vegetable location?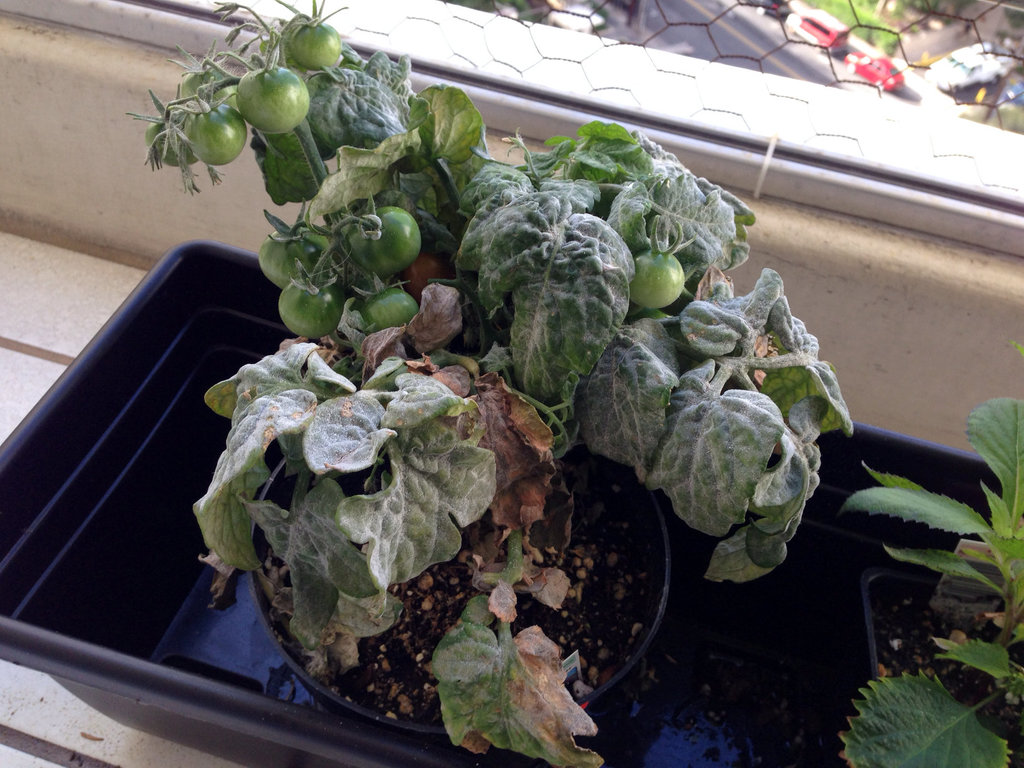
locate(287, 8, 342, 67)
